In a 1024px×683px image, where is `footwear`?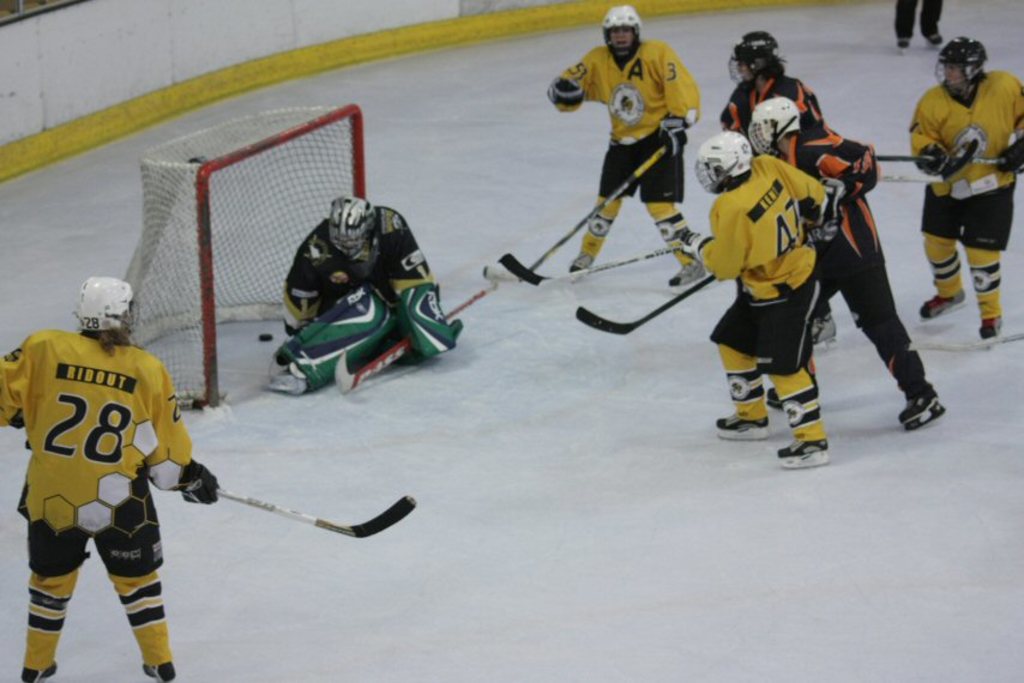
x1=711 y1=417 x2=765 y2=437.
